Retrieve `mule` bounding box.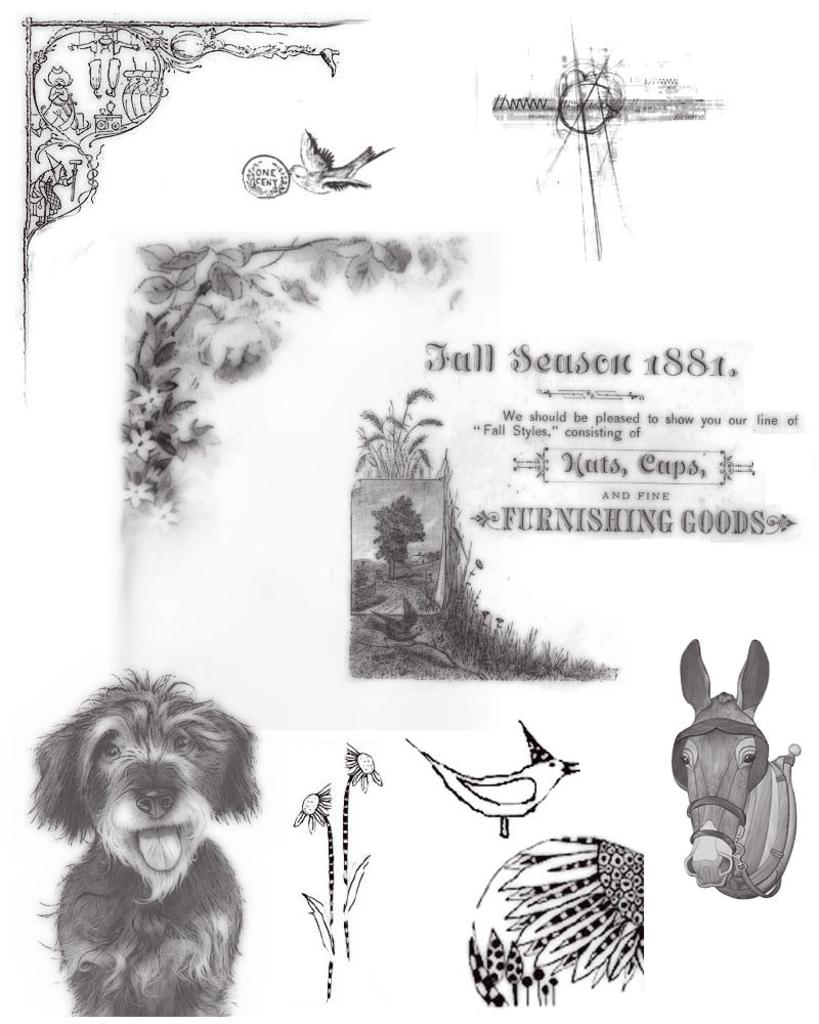
Bounding box: (649, 631, 801, 897).
